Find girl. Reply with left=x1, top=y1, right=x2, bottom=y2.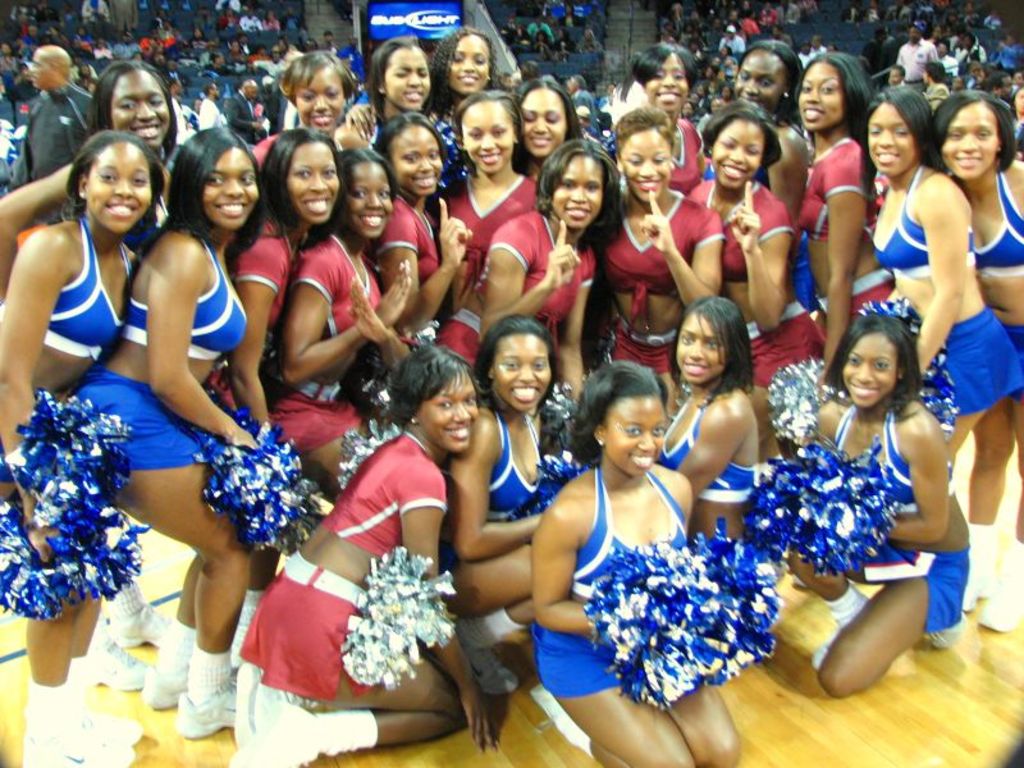
left=420, top=321, right=588, bottom=690.
